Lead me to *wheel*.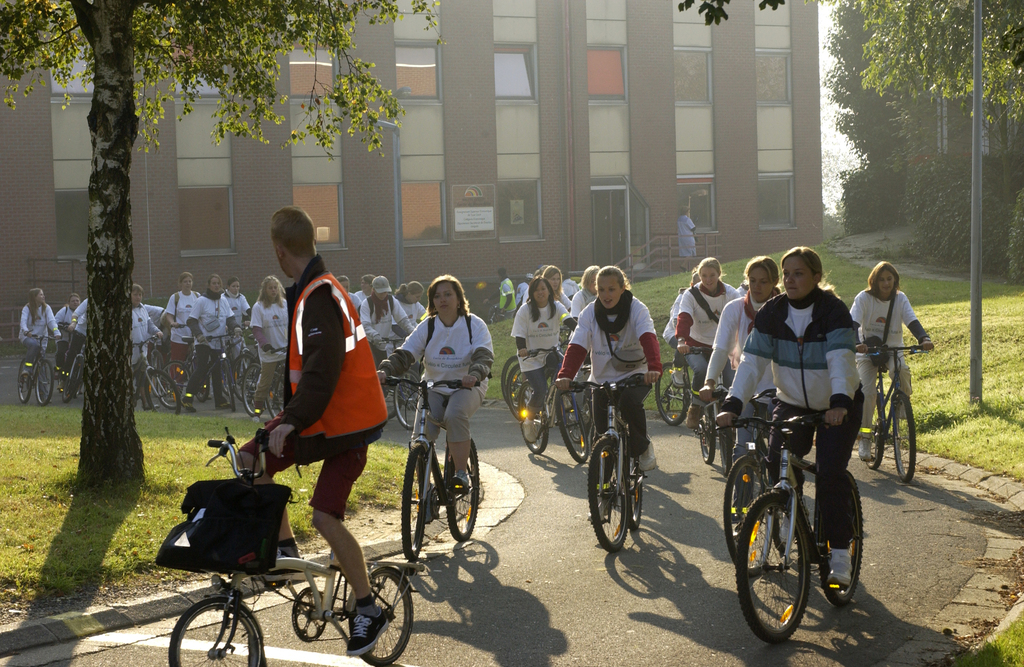
Lead to (left=348, top=566, right=413, bottom=666).
